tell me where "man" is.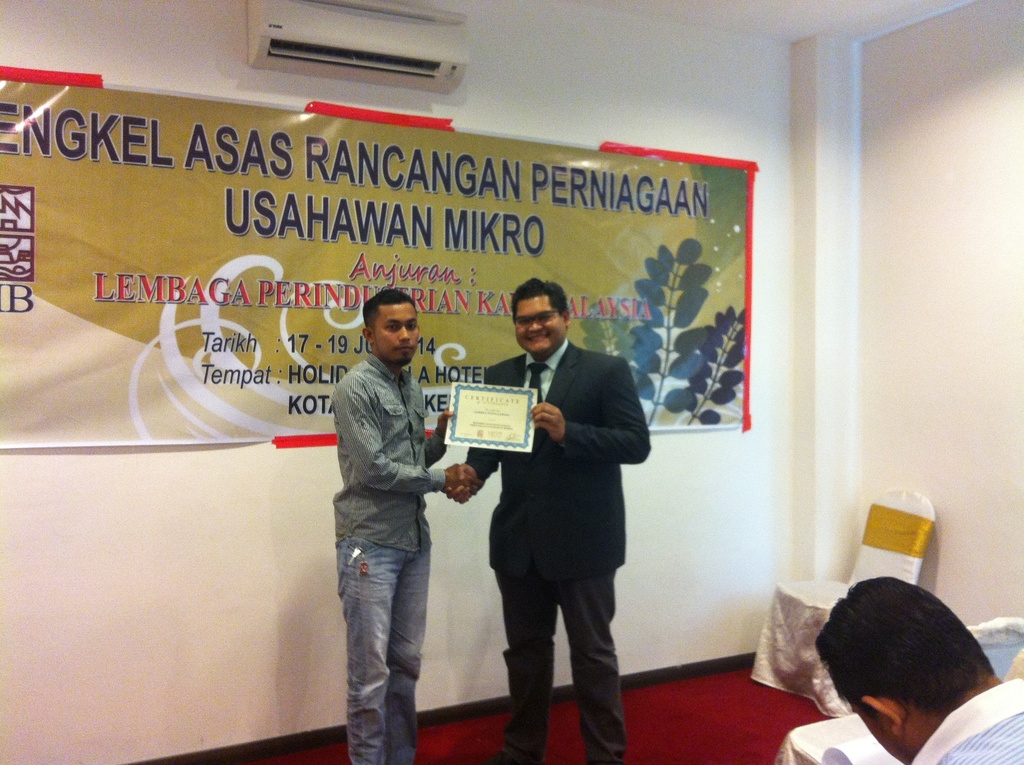
"man" is at detection(813, 581, 1023, 764).
